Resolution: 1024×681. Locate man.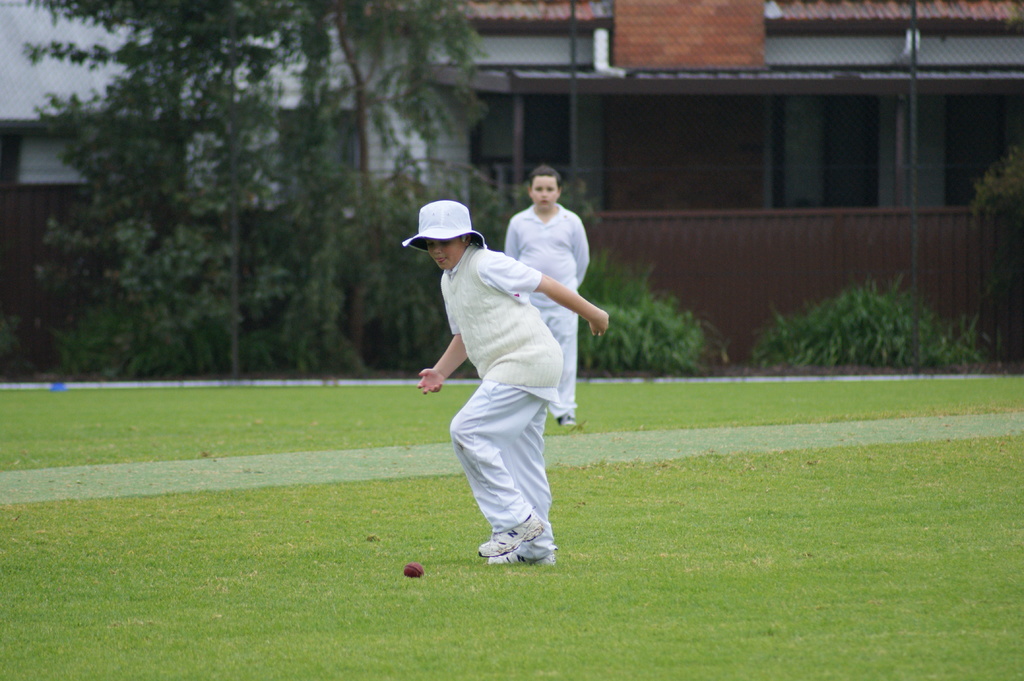
box=[409, 178, 592, 568].
